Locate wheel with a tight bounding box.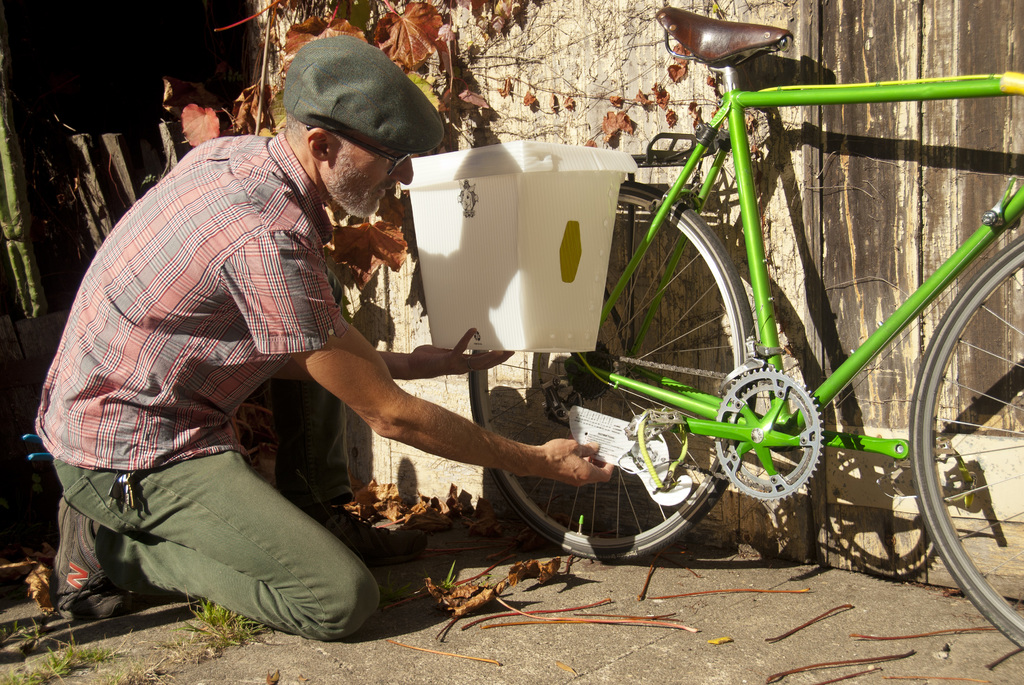
l=922, t=273, r=1014, b=634.
